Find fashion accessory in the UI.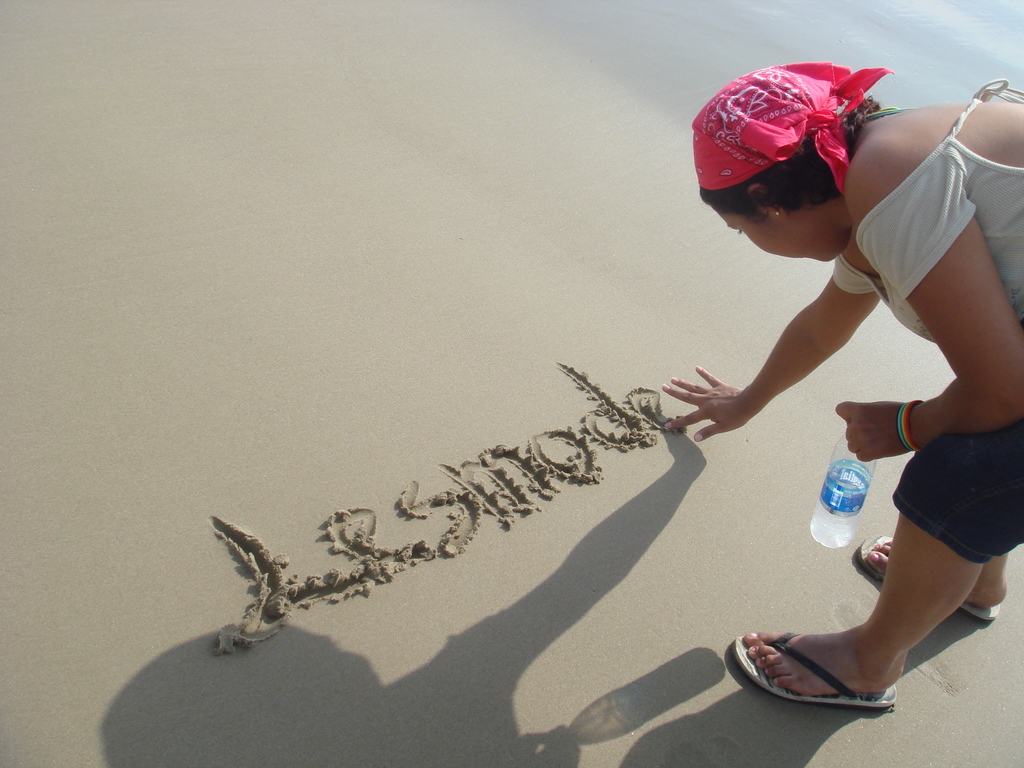
UI element at (692, 61, 890, 193).
